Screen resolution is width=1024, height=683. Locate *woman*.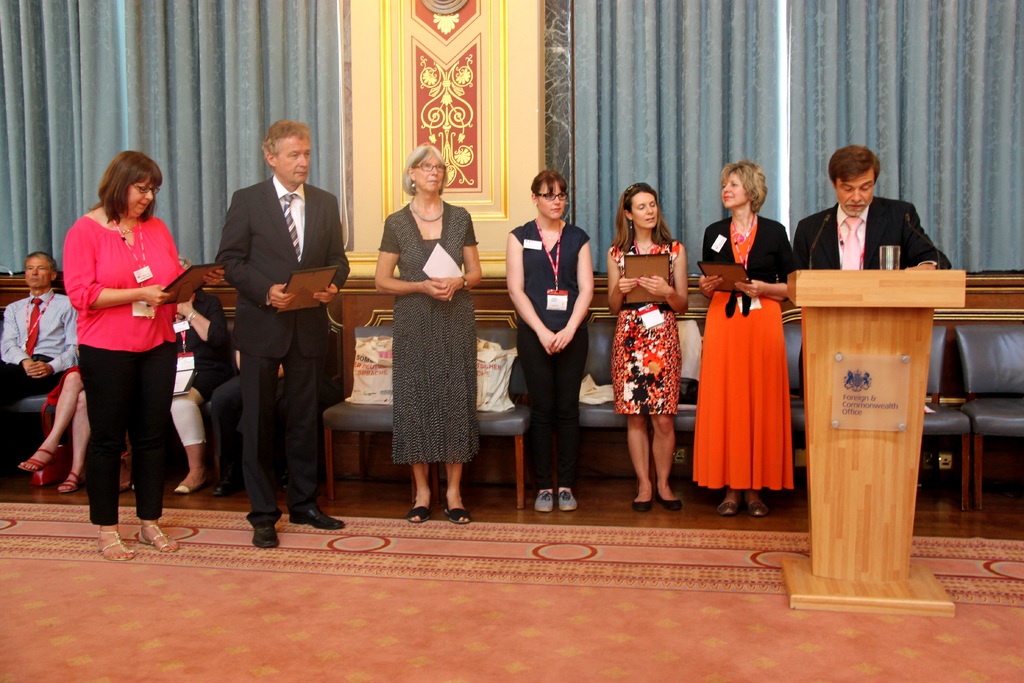
locate(504, 172, 598, 516).
